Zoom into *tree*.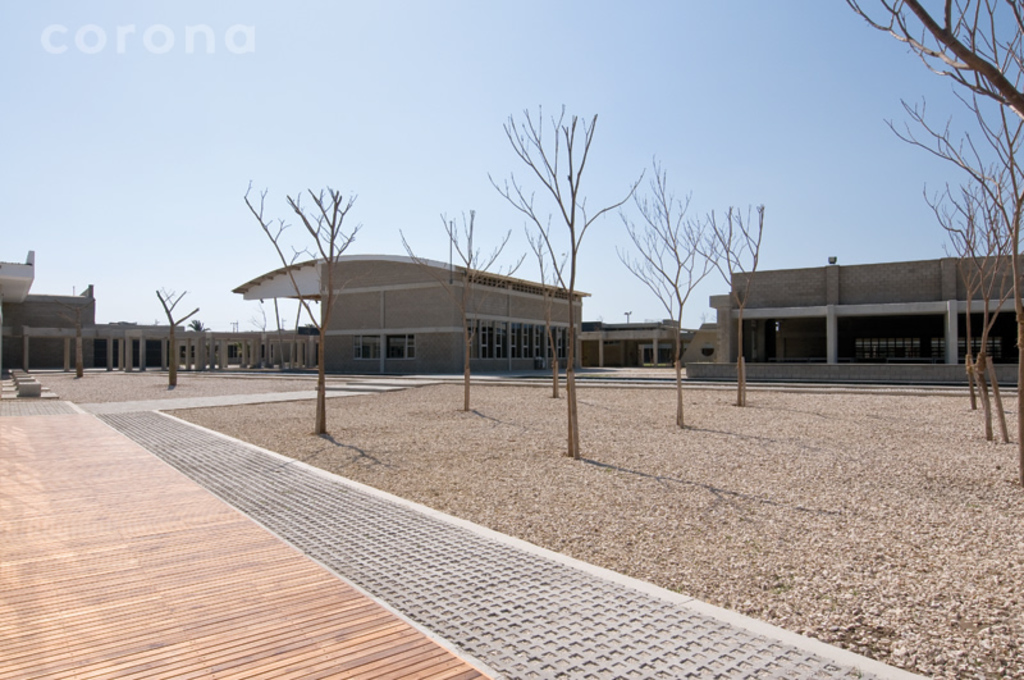
Zoom target: <region>851, 0, 1023, 457</region>.
